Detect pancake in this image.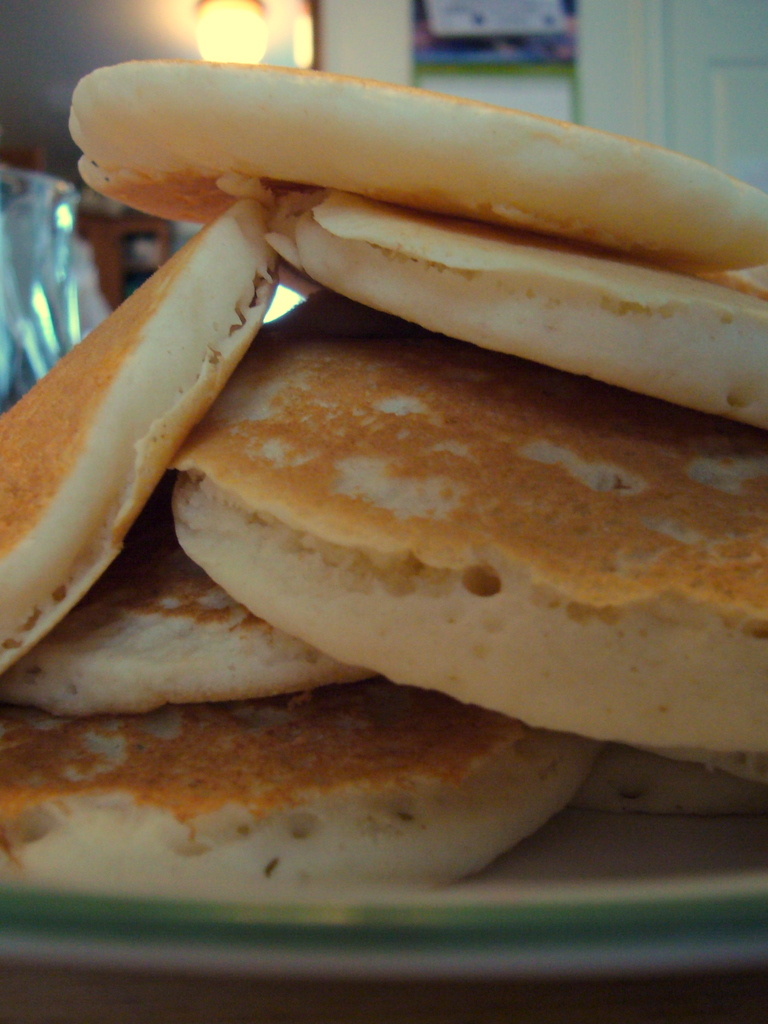
Detection: [x1=270, y1=196, x2=767, y2=427].
